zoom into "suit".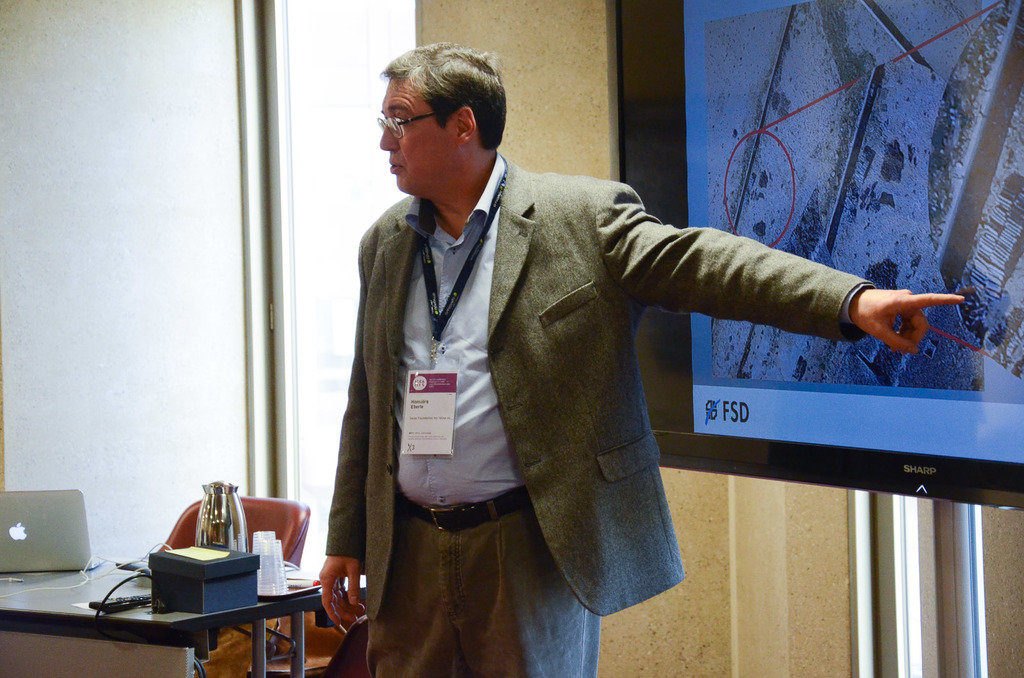
Zoom target: region(324, 149, 879, 677).
